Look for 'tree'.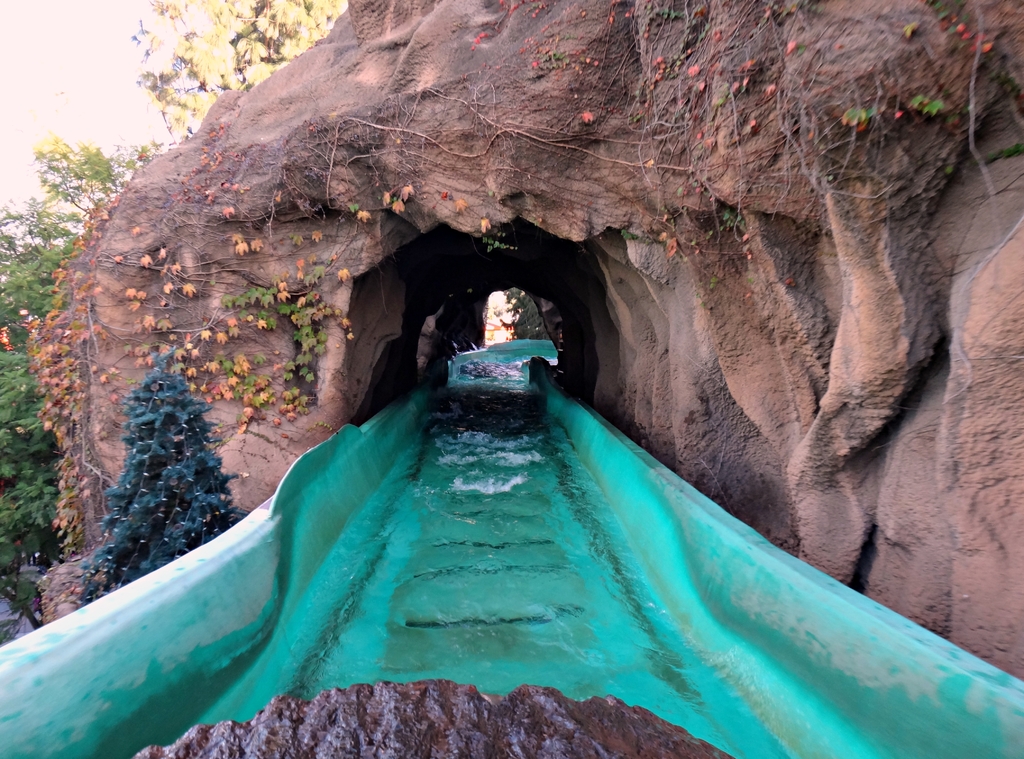
Found: Rect(84, 333, 241, 571).
